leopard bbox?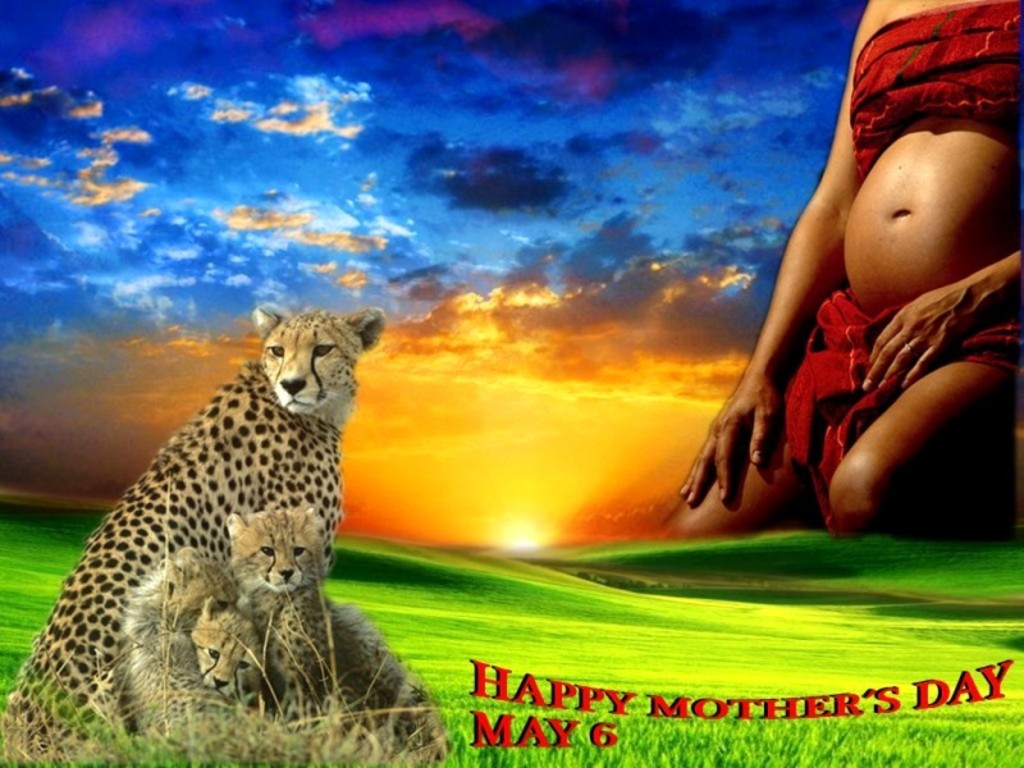
(left=225, top=503, right=451, bottom=767)
